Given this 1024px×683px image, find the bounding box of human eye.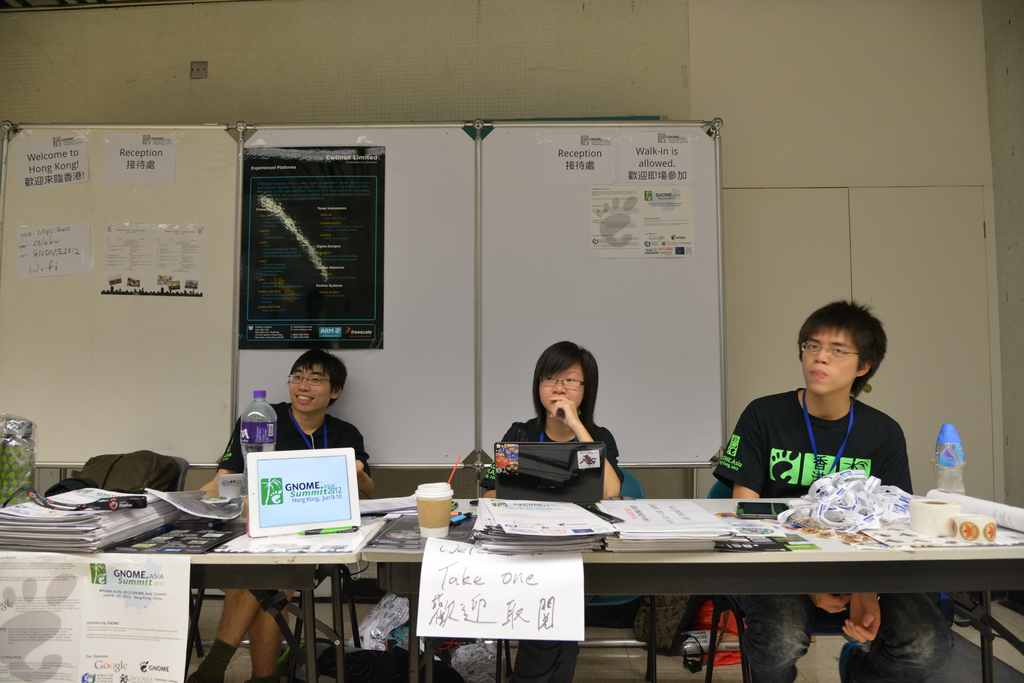
561 378 577 387.
